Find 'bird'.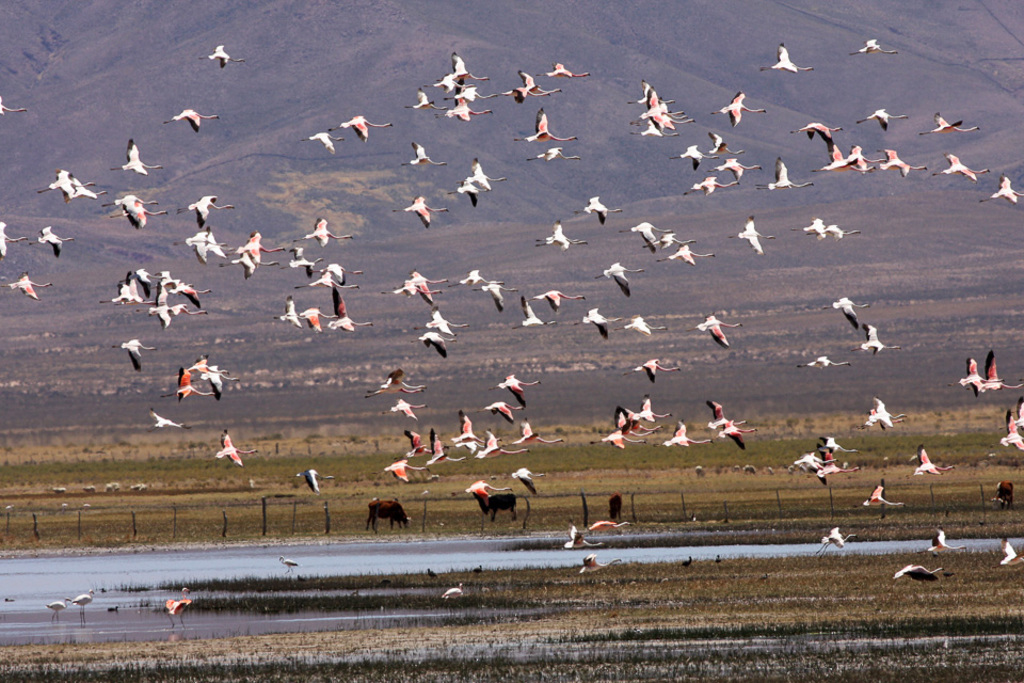
{"x1": 666, "y1": 114, "x2": 693, "y2": 120}.
